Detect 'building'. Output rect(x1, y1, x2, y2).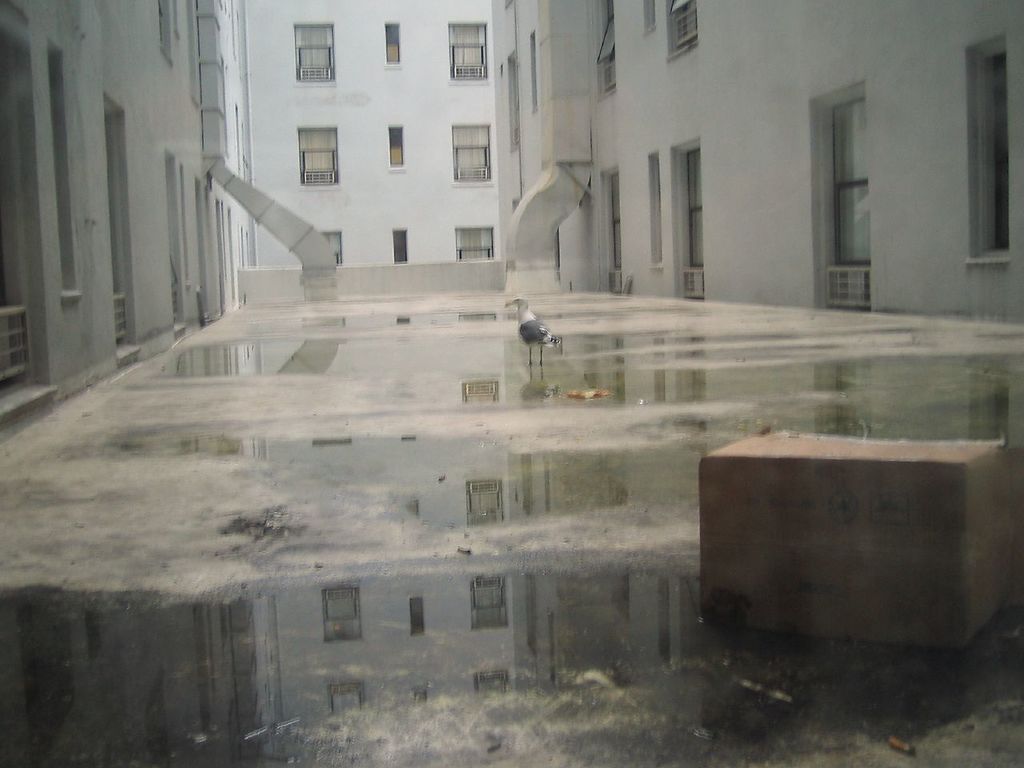
rect(242, 2, 497, 266).
